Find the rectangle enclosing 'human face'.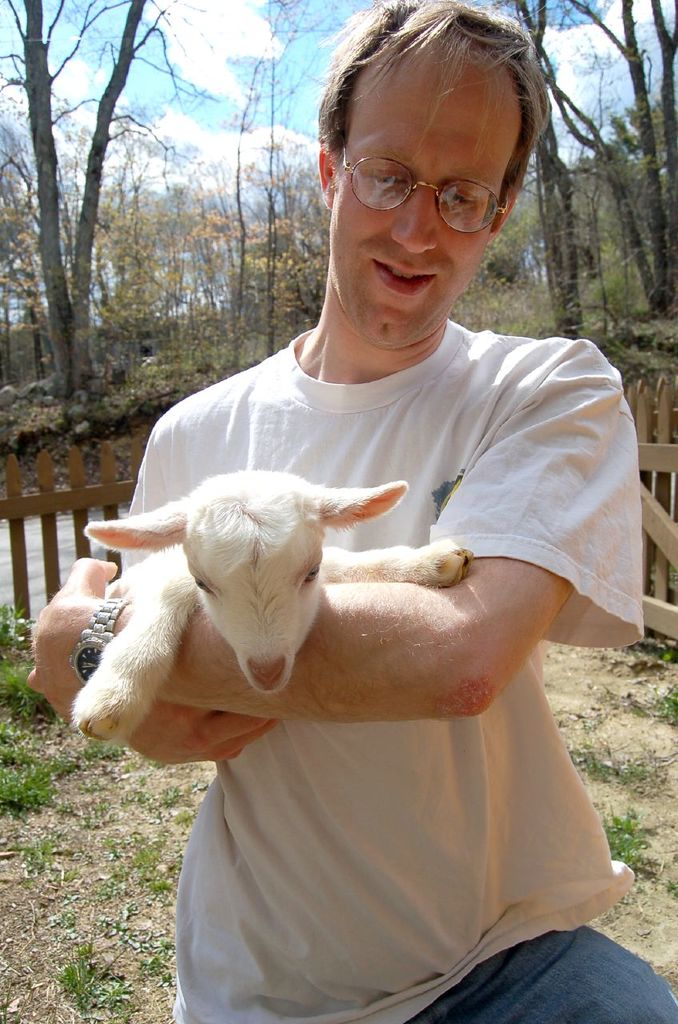
<bbox>325, 42, 512, 357</bbox>.
